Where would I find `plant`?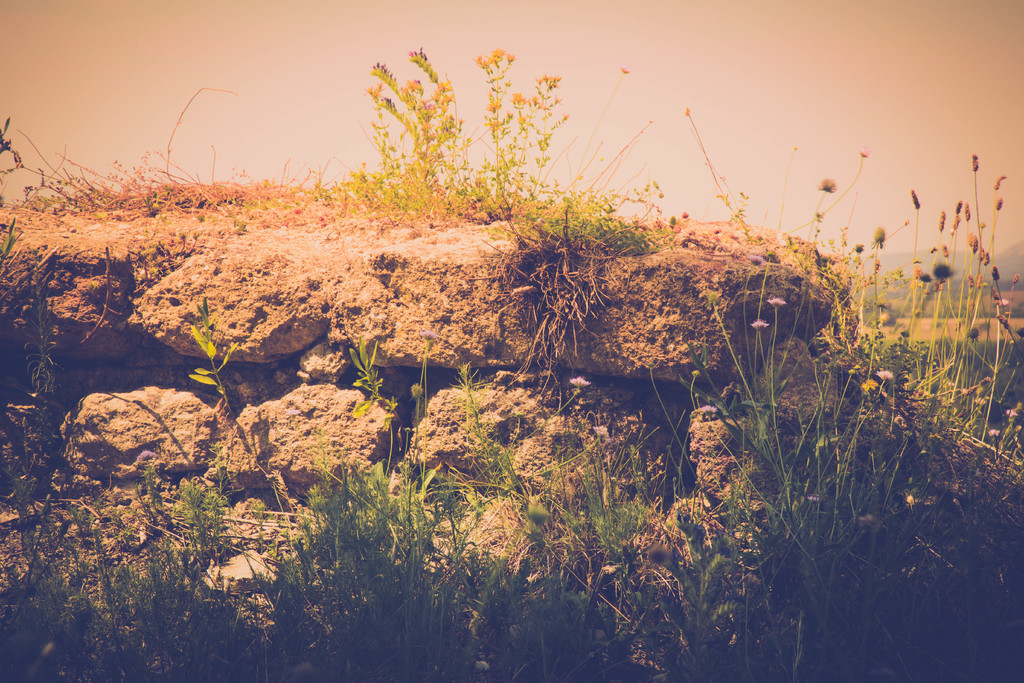
At {"x1": 468, "y1": 46, "x2": 566, "y2": 208}.
